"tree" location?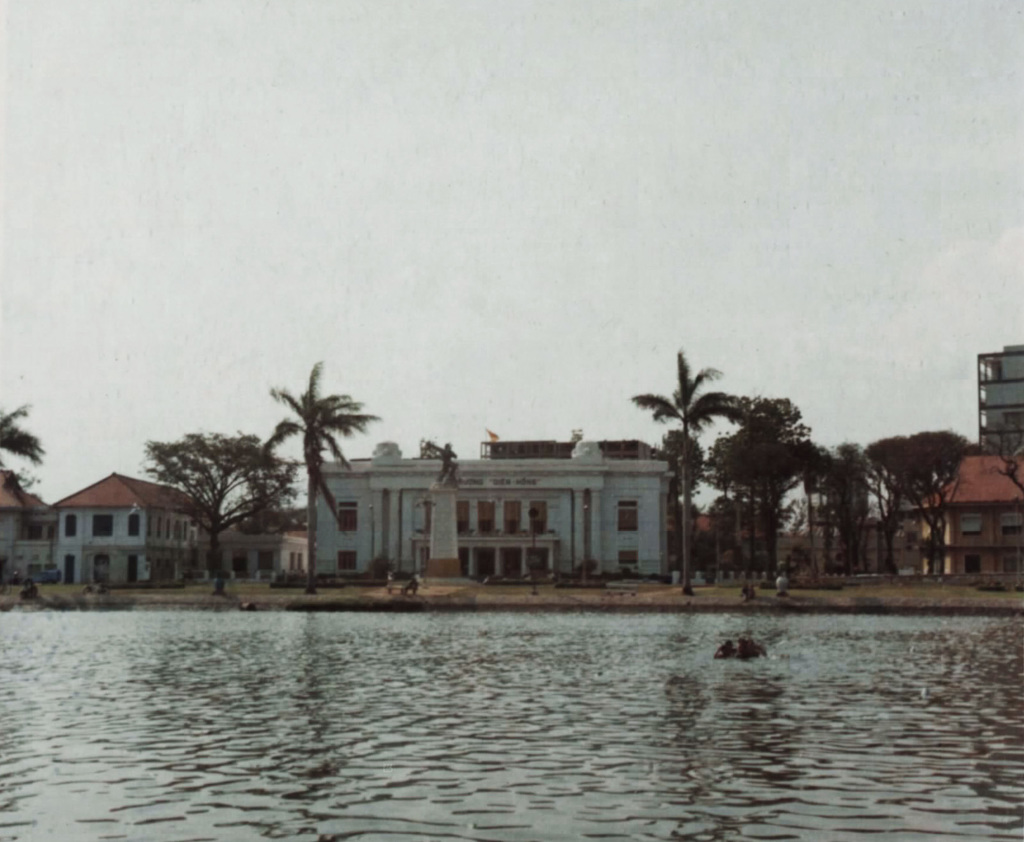
{"left": 700, "top": 424, "right": 834, "bottom": 581}
